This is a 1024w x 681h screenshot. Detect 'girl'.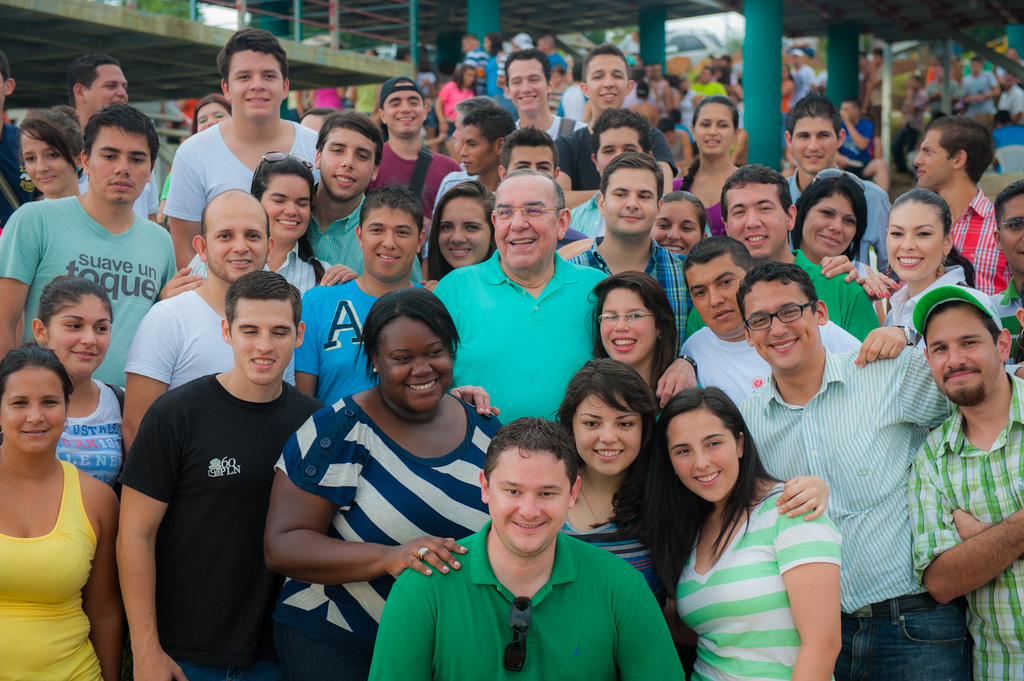
Rect(852, 188, 973, 366).
